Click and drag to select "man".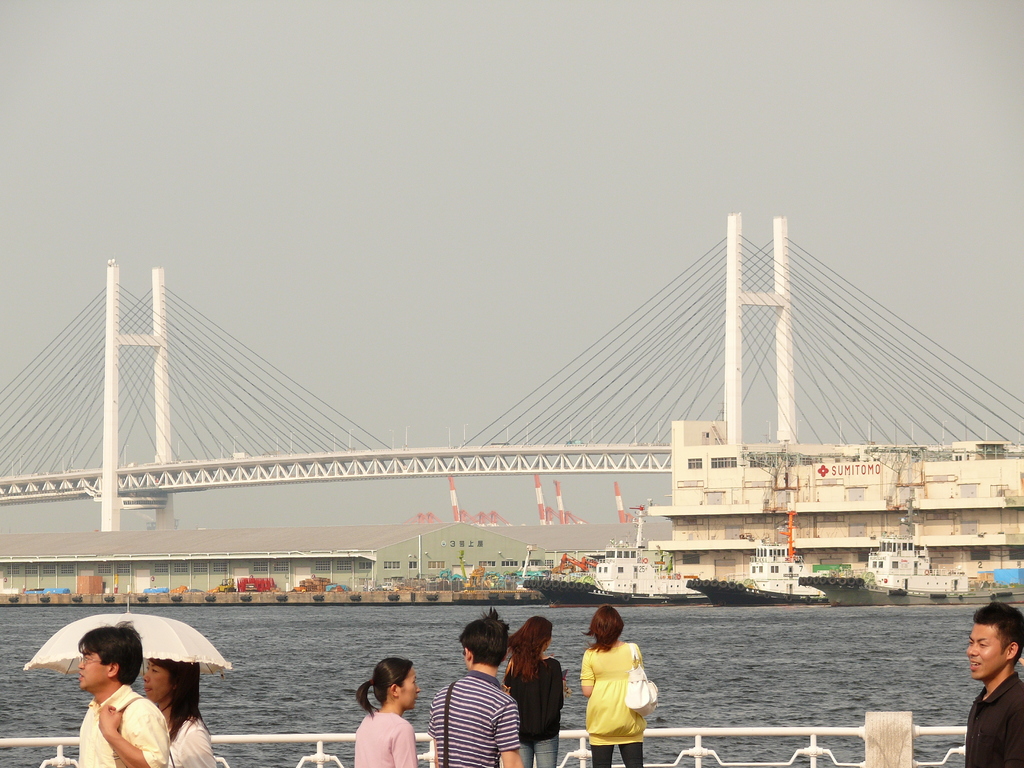
Selection: BBox(965, 599, 1023, 767).
